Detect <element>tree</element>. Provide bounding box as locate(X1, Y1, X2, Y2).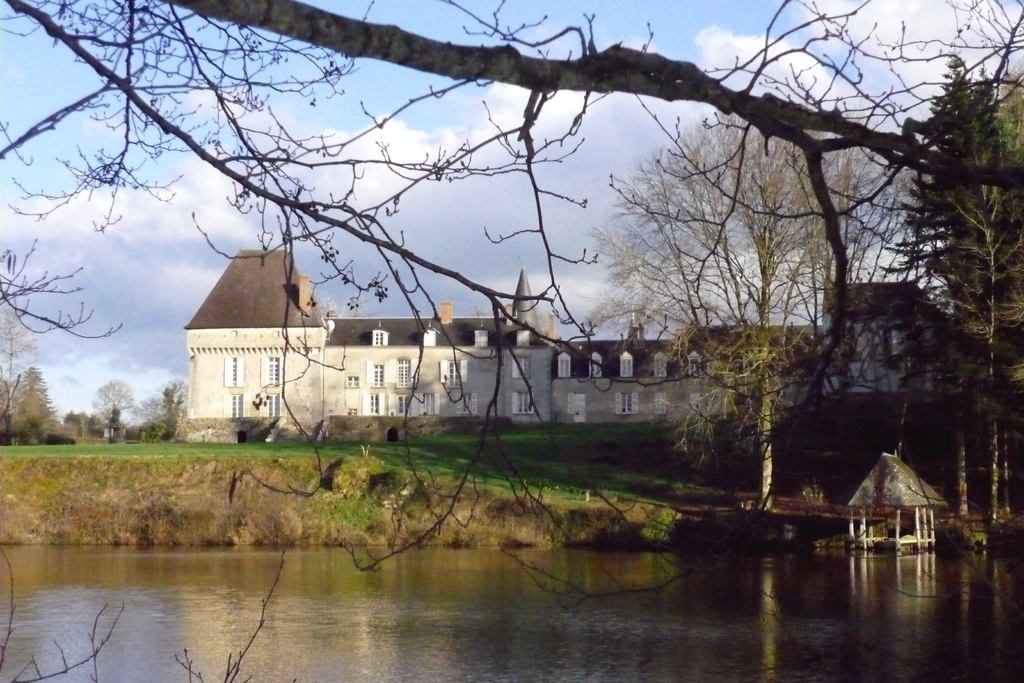
locate(579, 72, 861, 497).
